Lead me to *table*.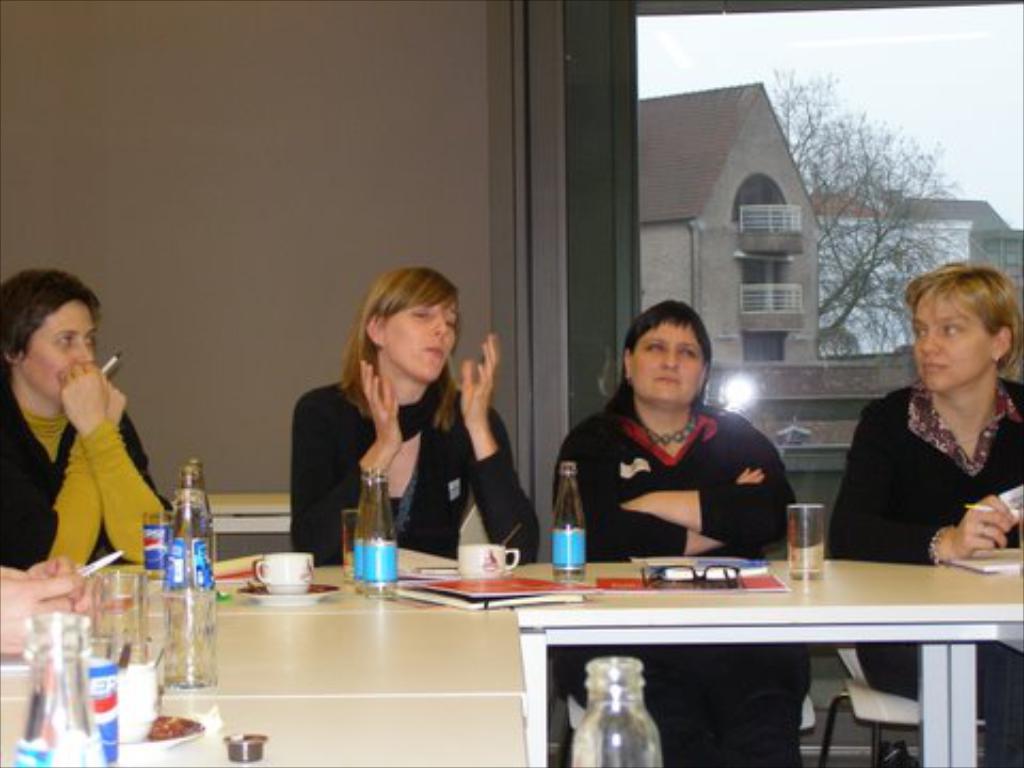
Lead to (0, 557, 1022, 766).
